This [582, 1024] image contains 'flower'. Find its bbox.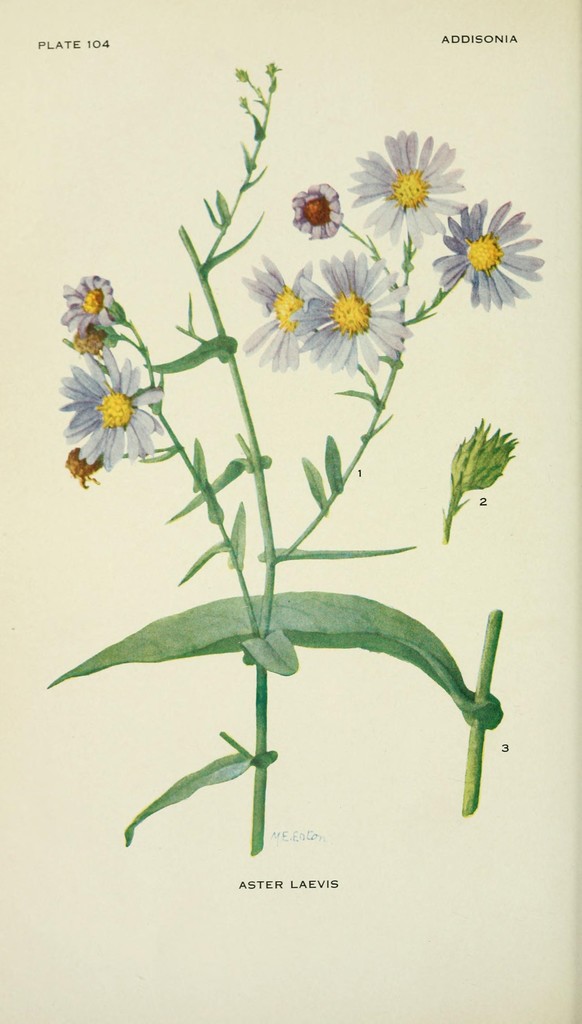
[x1=349, y1=131, x2=463, y2=250].
